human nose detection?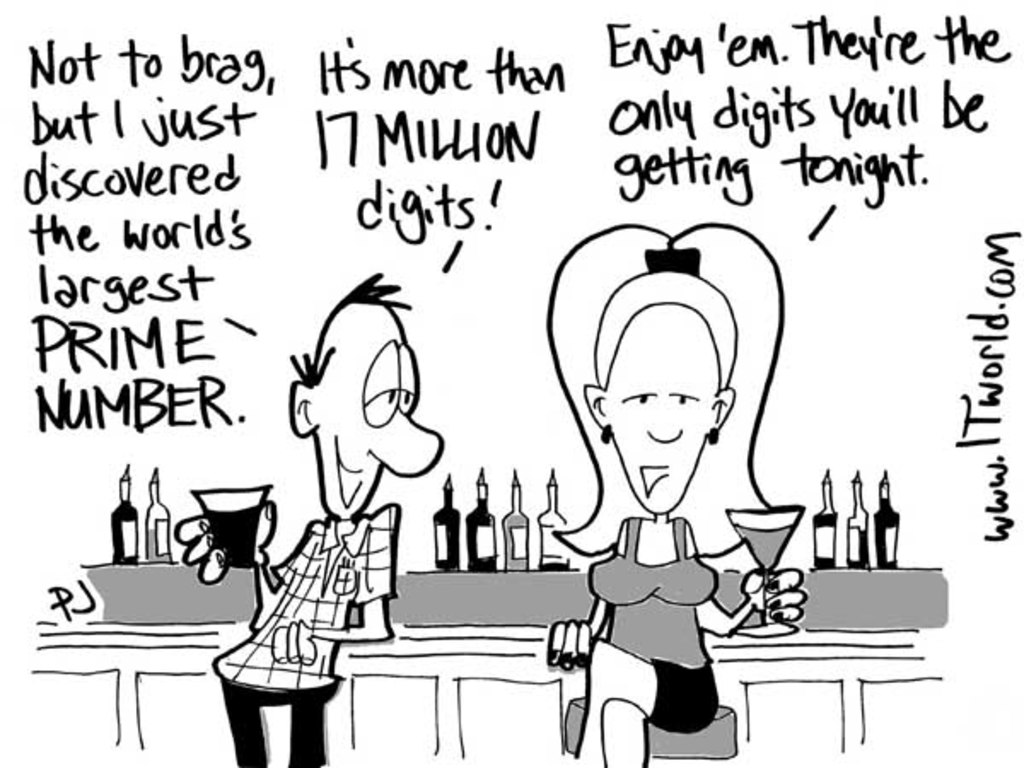
l=364, t=404, r=449, b=481
